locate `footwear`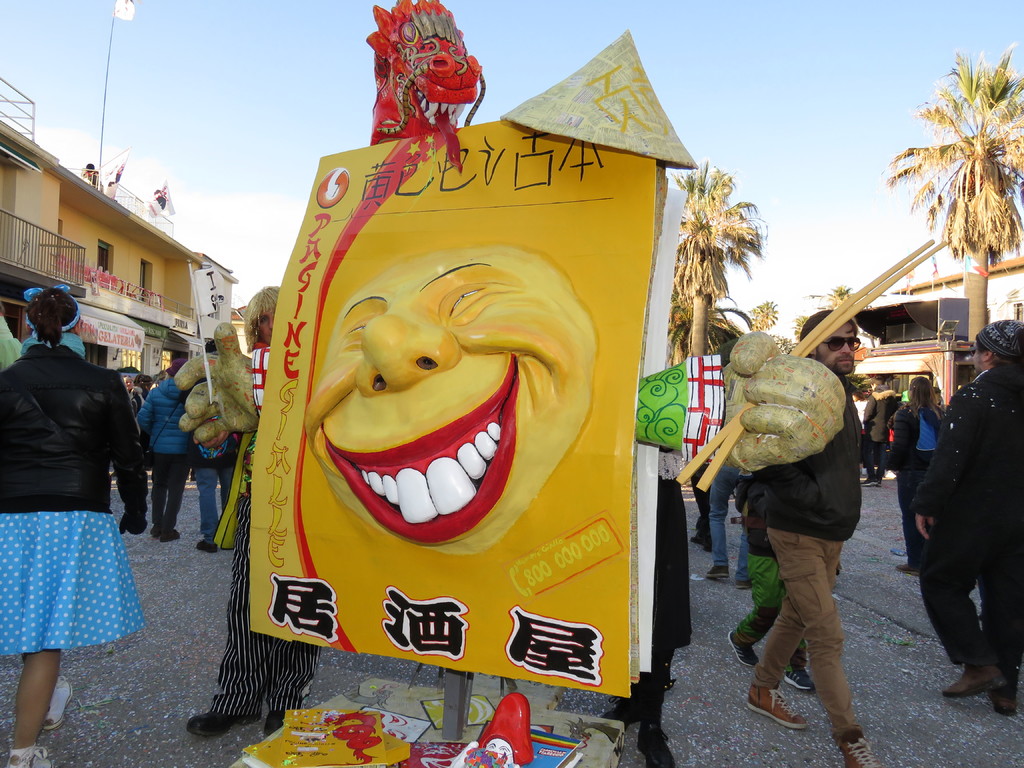
(40,675,72,730)
